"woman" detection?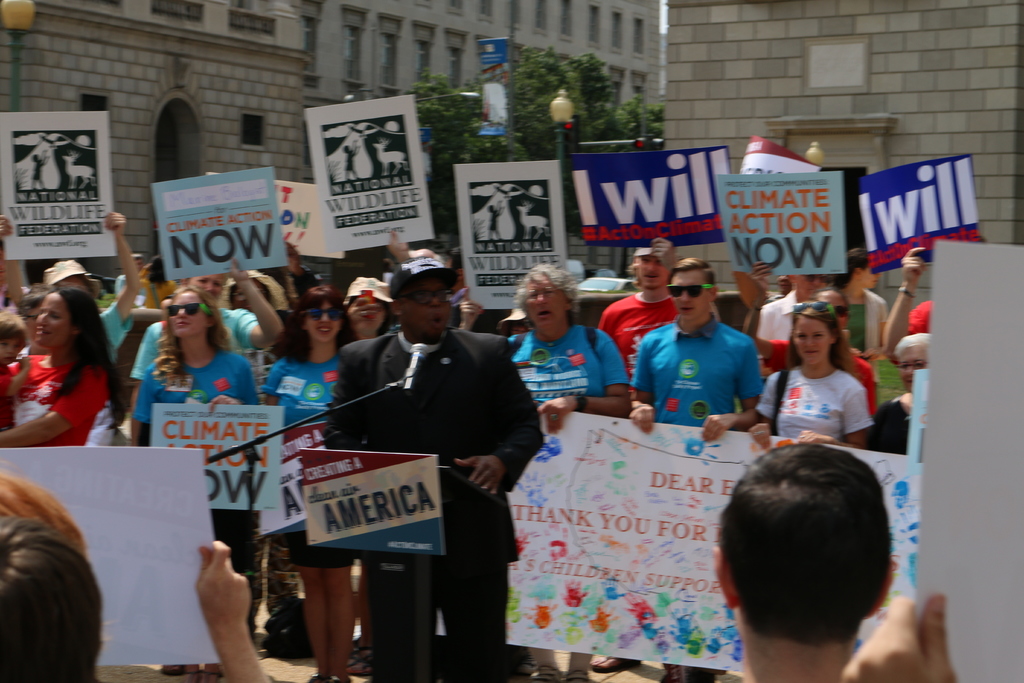
{"x1": 745, "y1": 298, "x2": 868, "y2": 462}
